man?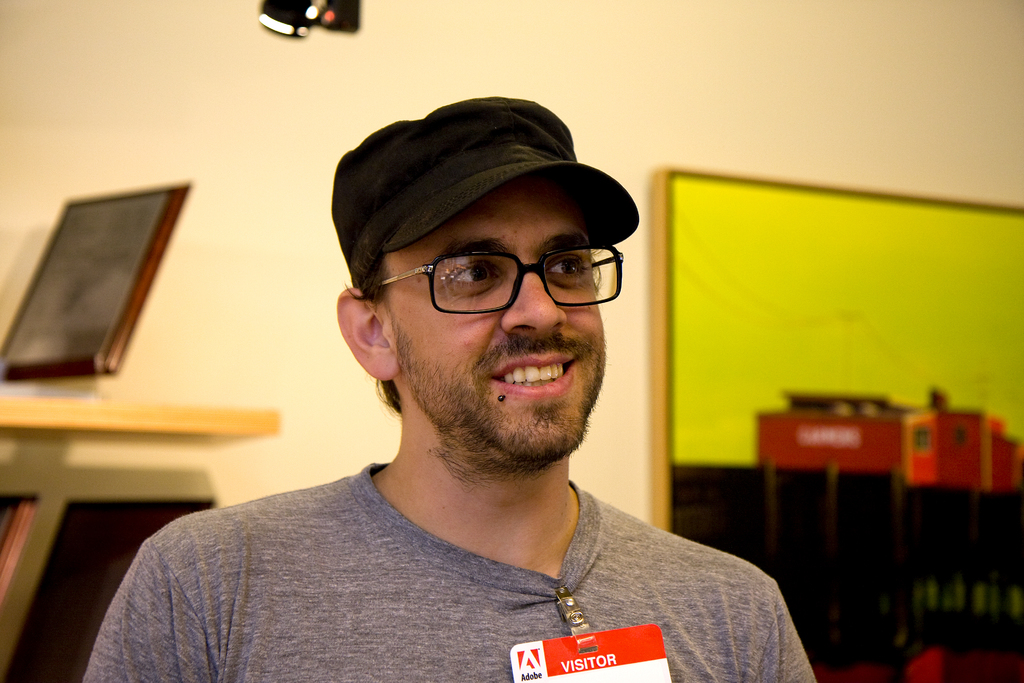
locate(77, 89, 814, 682)
